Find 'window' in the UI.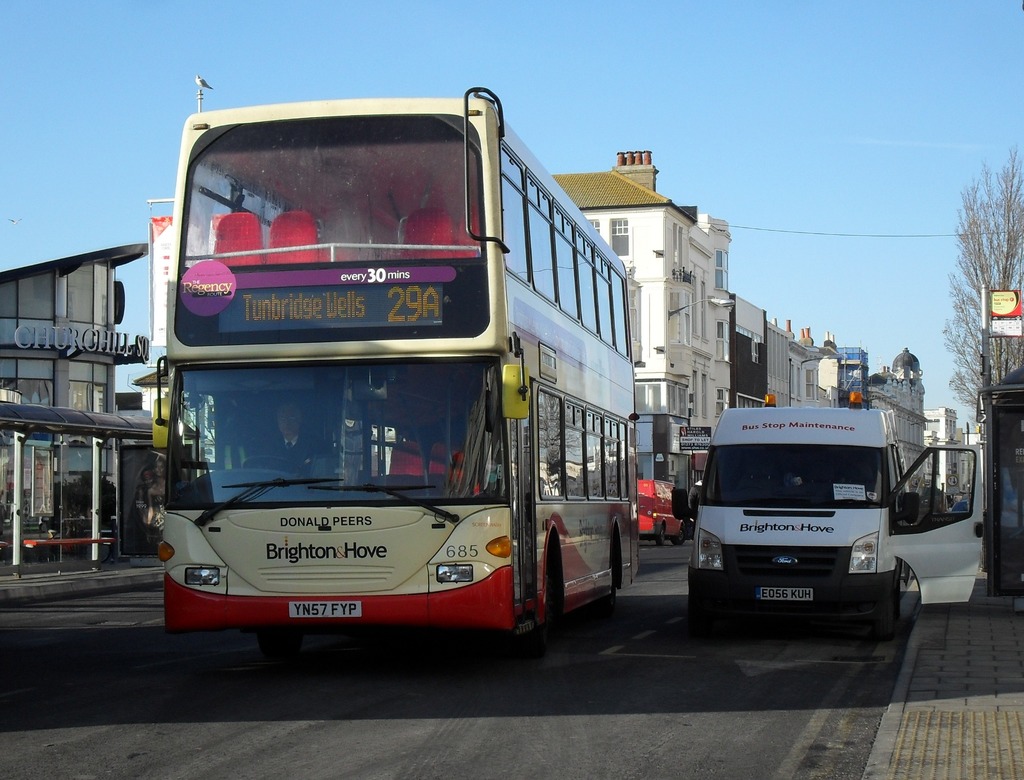
UI element at l=607, t=218, r=630, b=259.
